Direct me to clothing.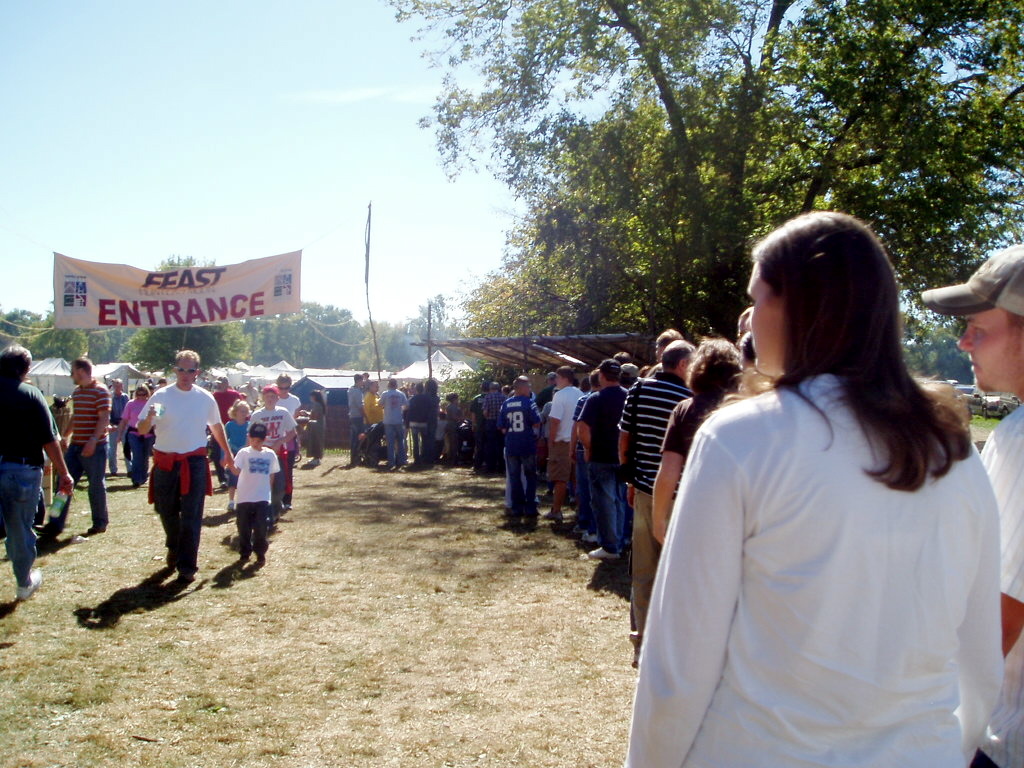
Direction: pyautogui.locateOnScreen(0, 376, 55, 589).
